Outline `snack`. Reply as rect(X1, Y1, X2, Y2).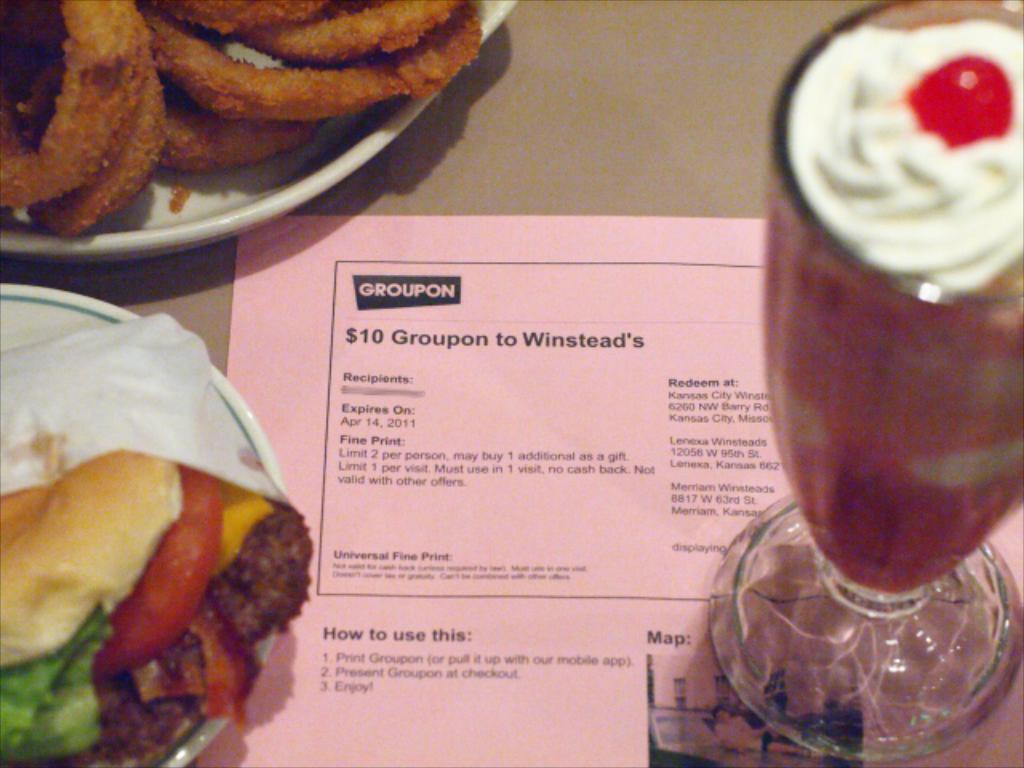
rect(0, 312, 315, 766).
